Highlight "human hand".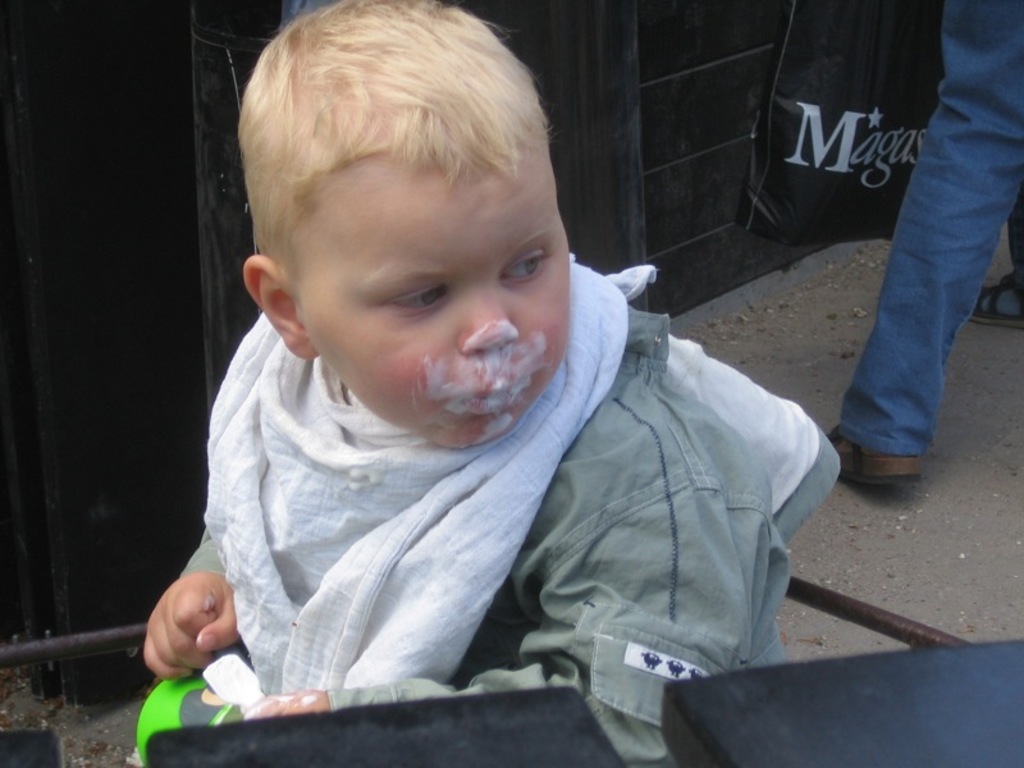
Highlighted region: [241,689,333,721].
